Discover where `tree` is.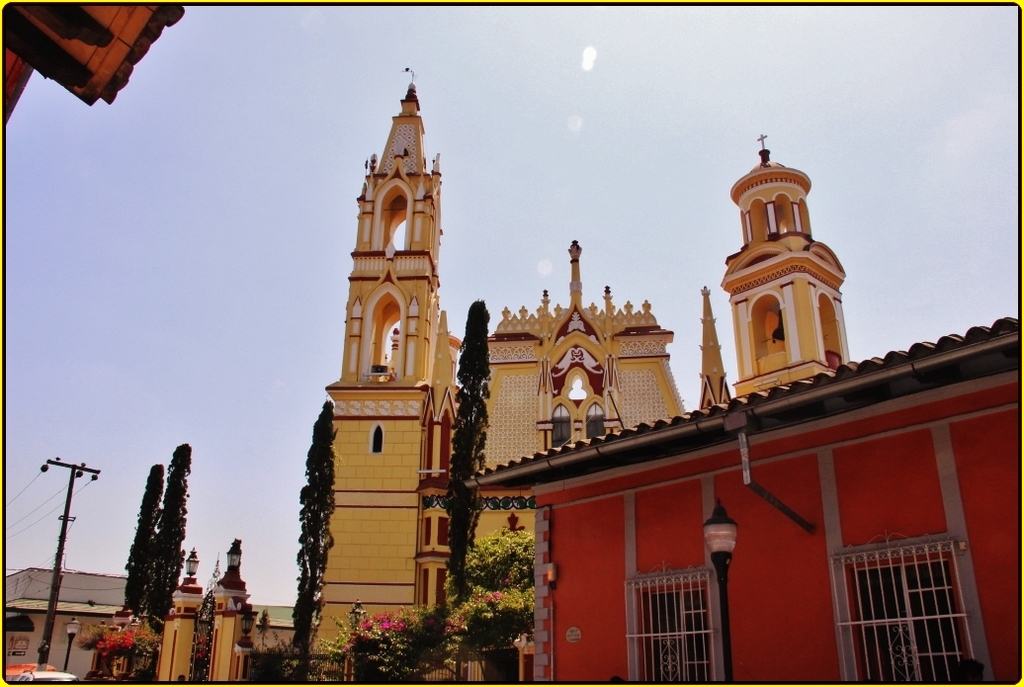
Discovered at bbox(440, 301, 496, 601).
